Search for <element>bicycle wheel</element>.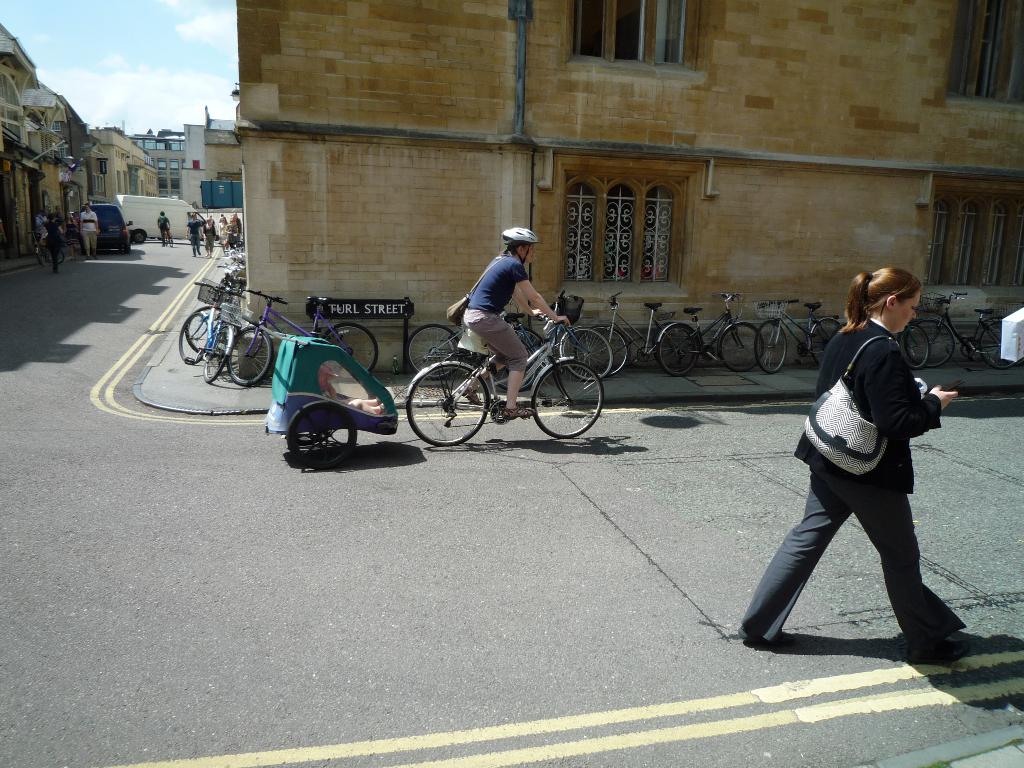
Found at Rect(182, 309, 220, 356).
